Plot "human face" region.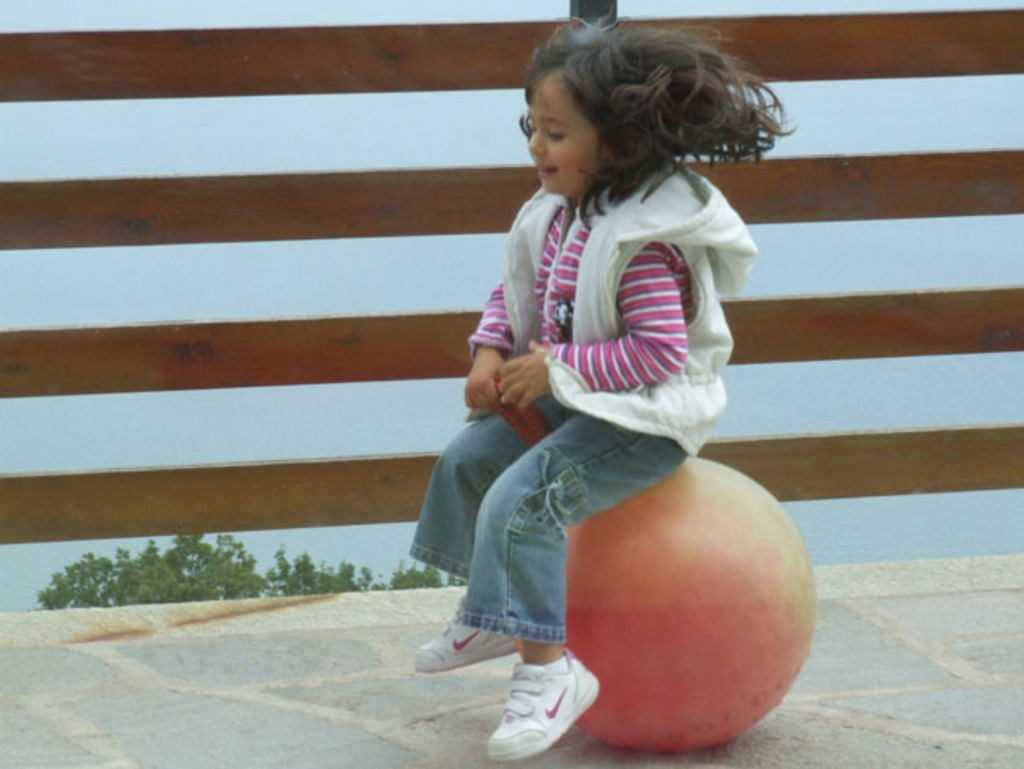
Plotted at 528/69/610/192.
